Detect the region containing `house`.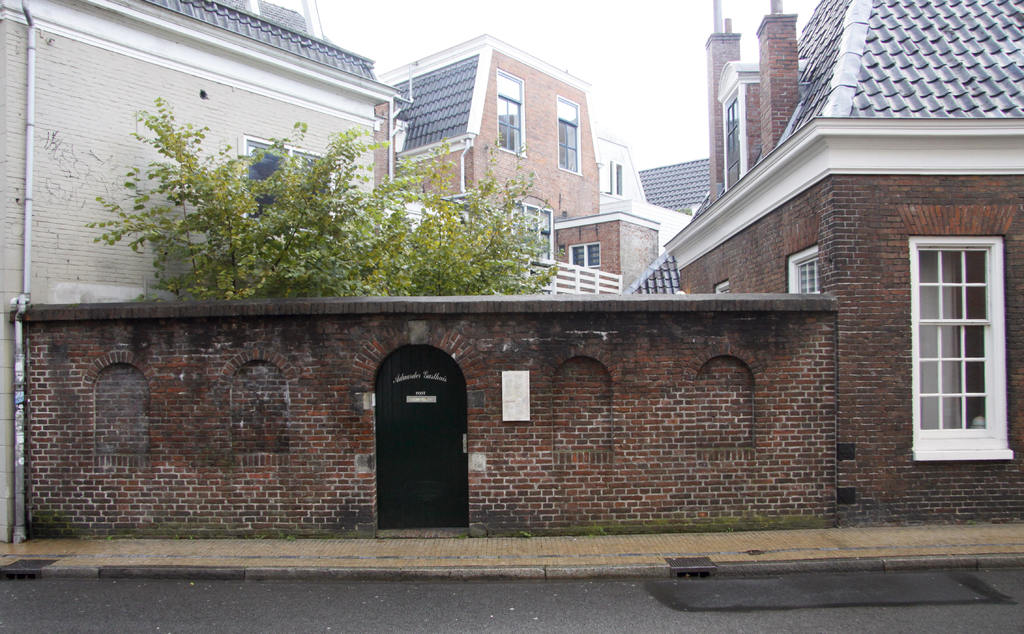
region(611, 156, 717, 200).
